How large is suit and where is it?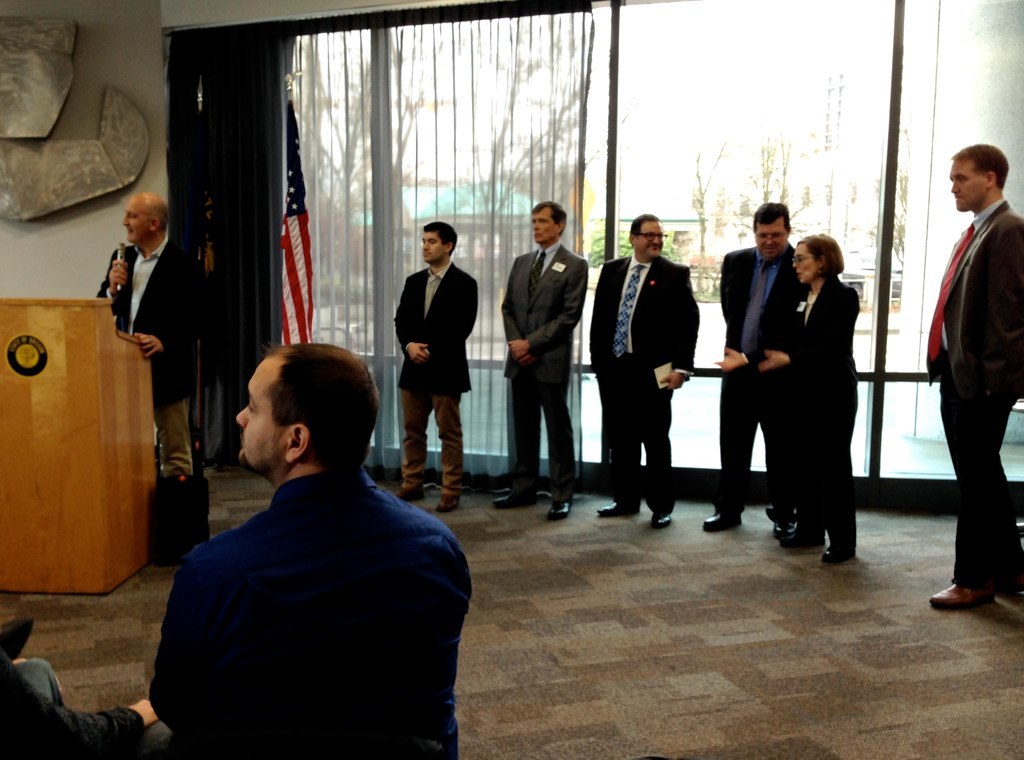
Bounding box: 717,243,802,519.
